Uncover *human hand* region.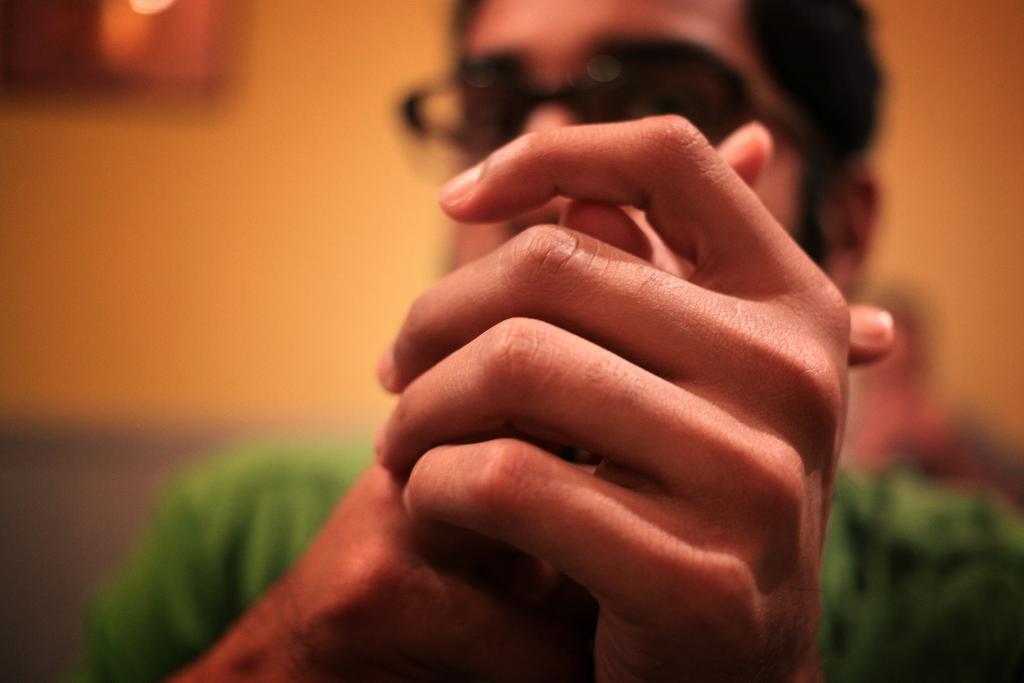
Uncovered: [left=283, top=101, right=899, bottom=682].
